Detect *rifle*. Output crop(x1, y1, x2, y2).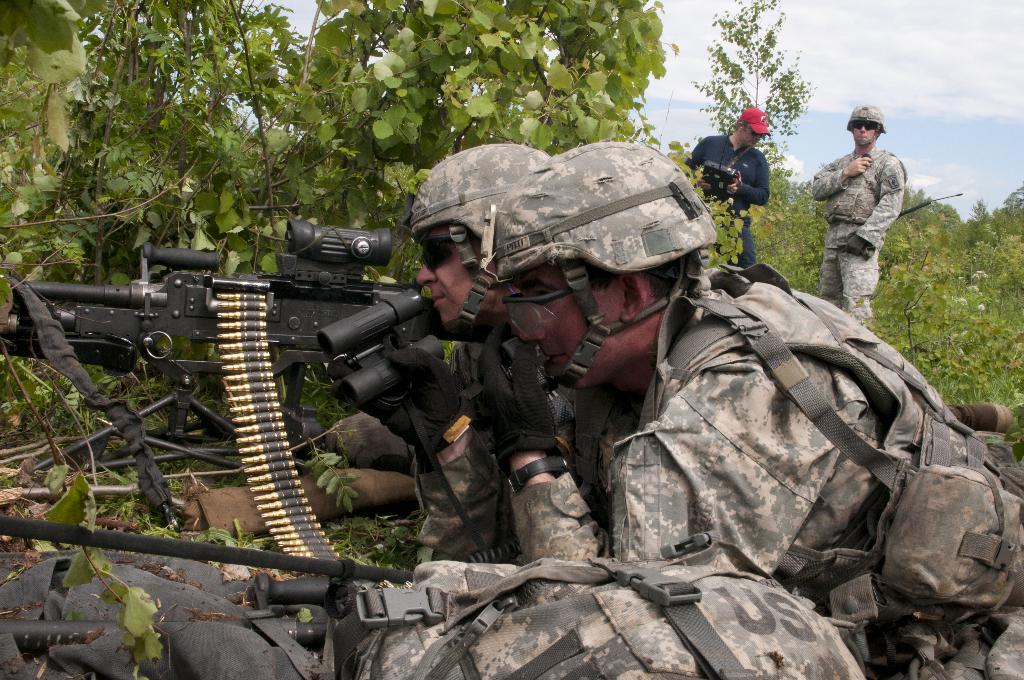
crop(1, 211, 497, 547).
